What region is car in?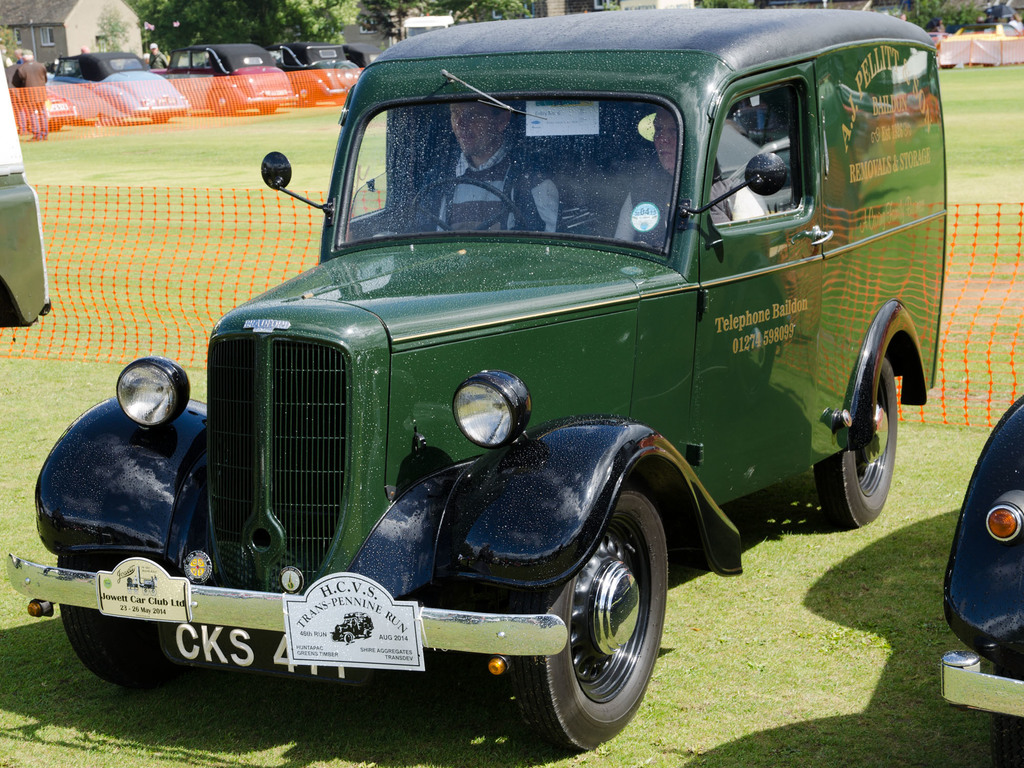
box(190, 63, 928, 605).
